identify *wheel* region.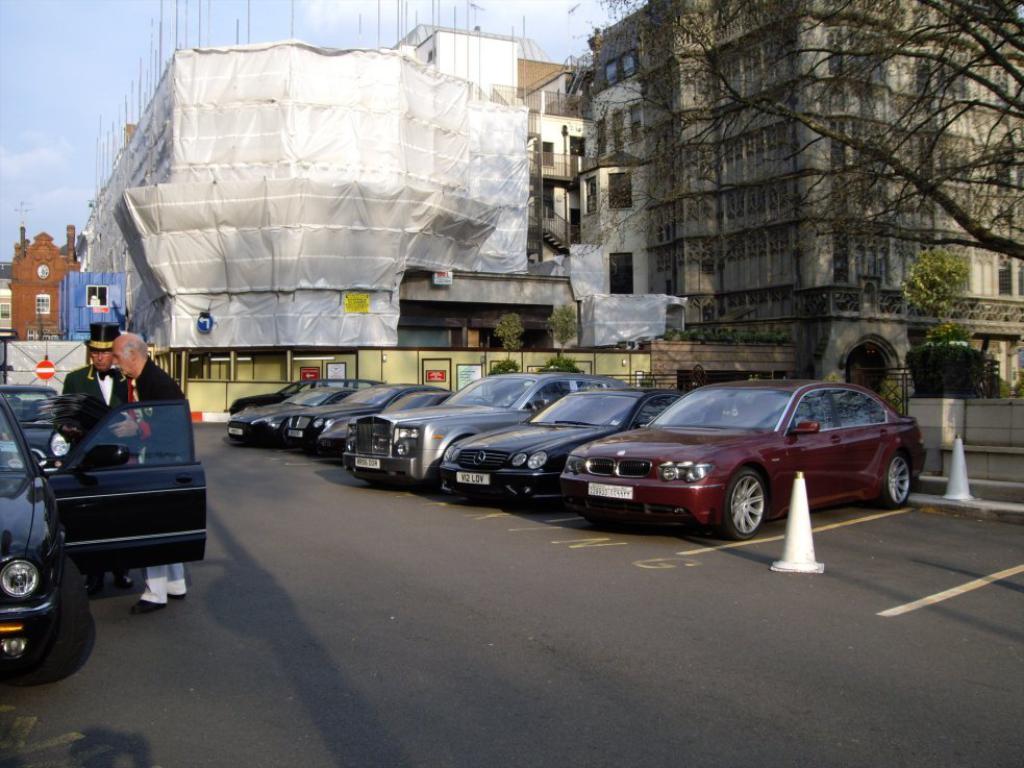
Region: region(723, 463, 760, 529).
